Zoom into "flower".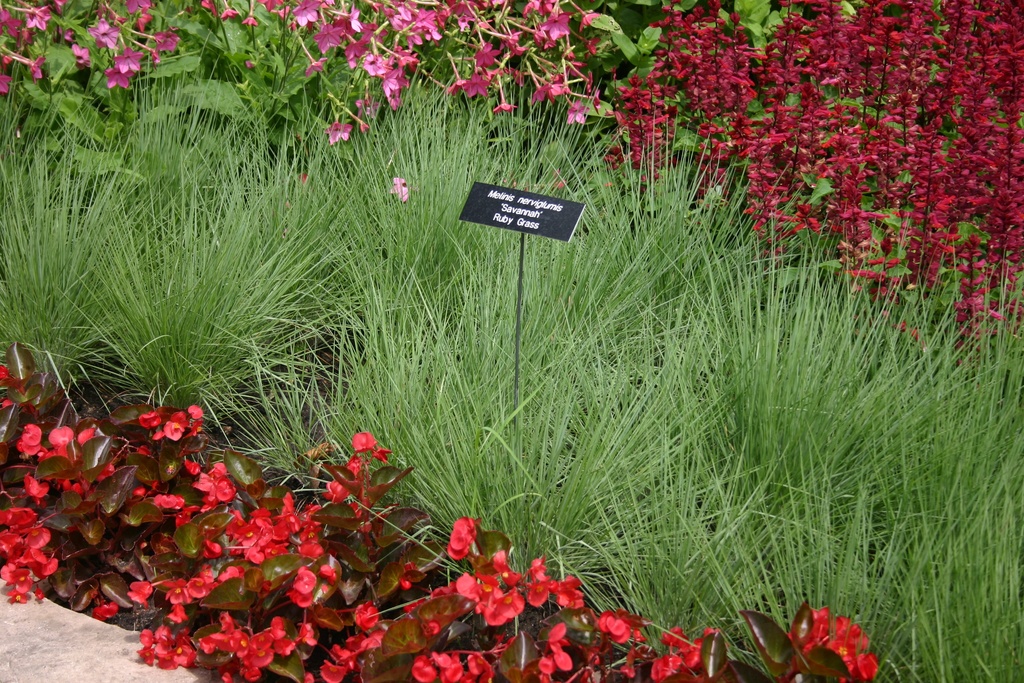
Zoom target: rect(506, 34, 534, 55).
